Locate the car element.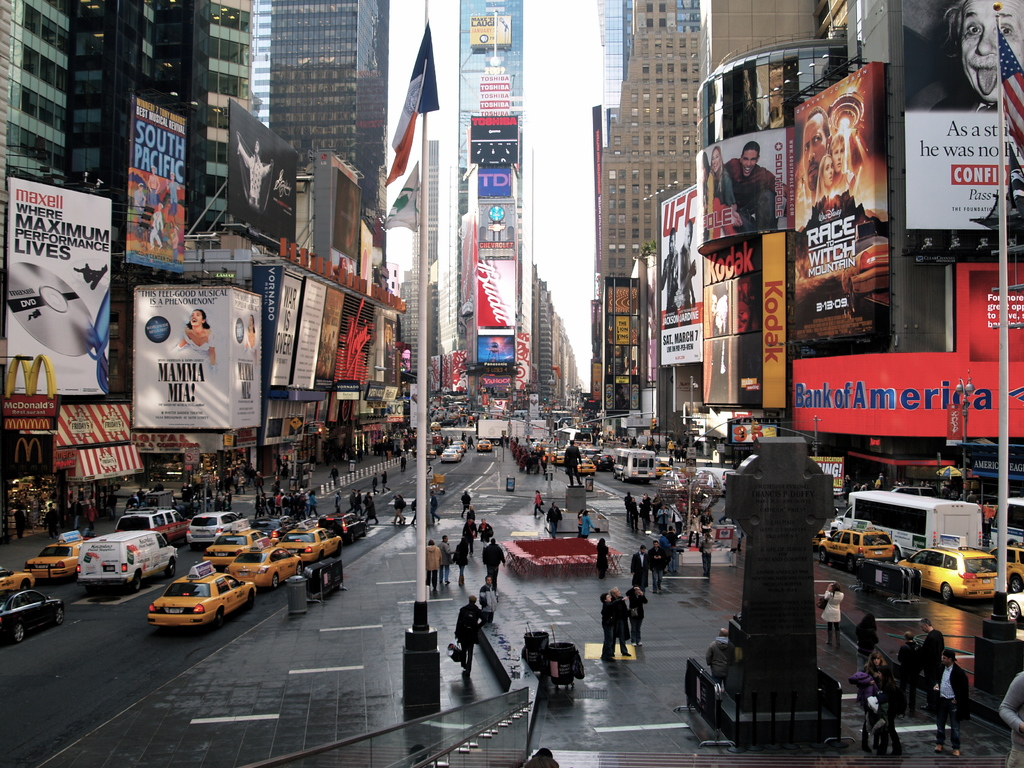
Element bbox: left=595, top=450, right=613, bottom=471.
